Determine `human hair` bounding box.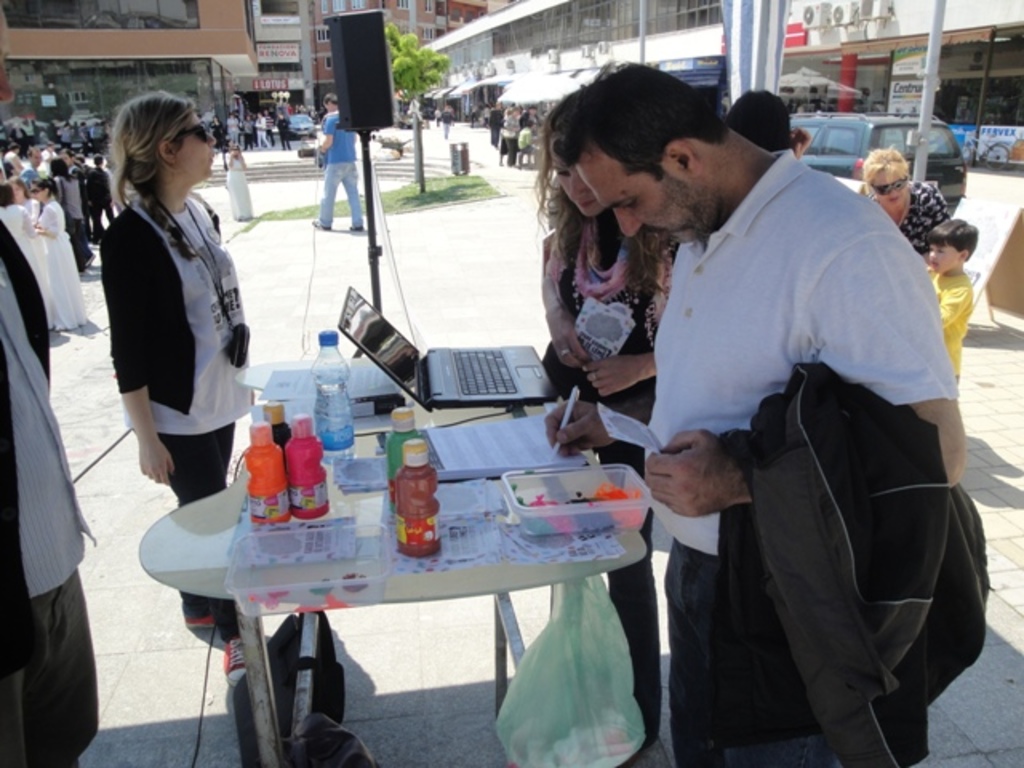
Determined: (0, 182, 18, 208).
